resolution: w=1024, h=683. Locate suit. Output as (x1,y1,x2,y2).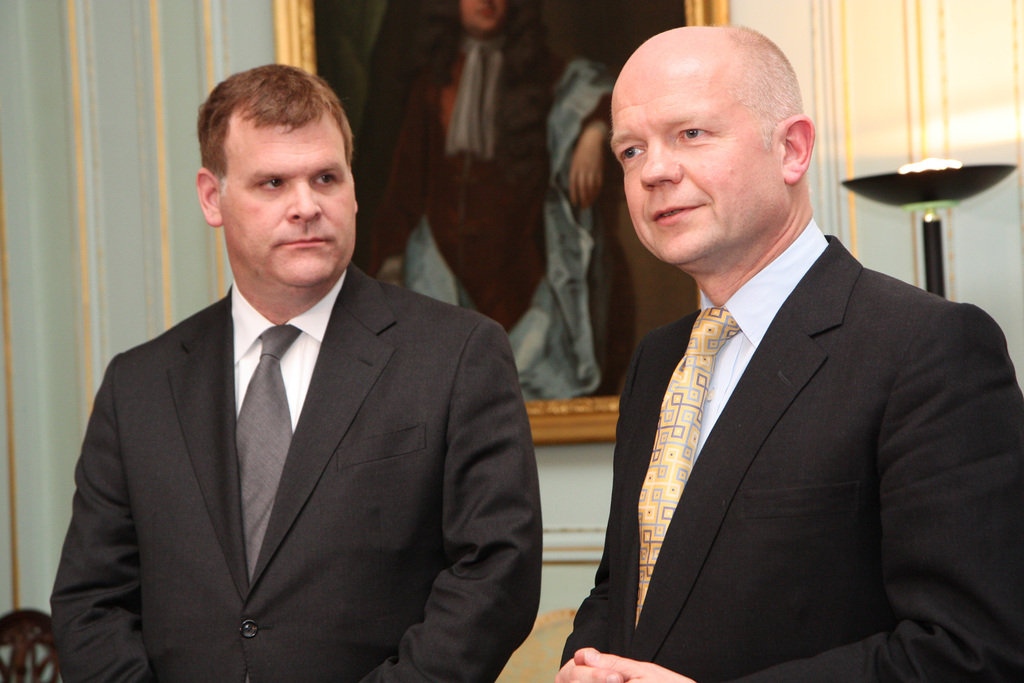
(43,262,542,682).
